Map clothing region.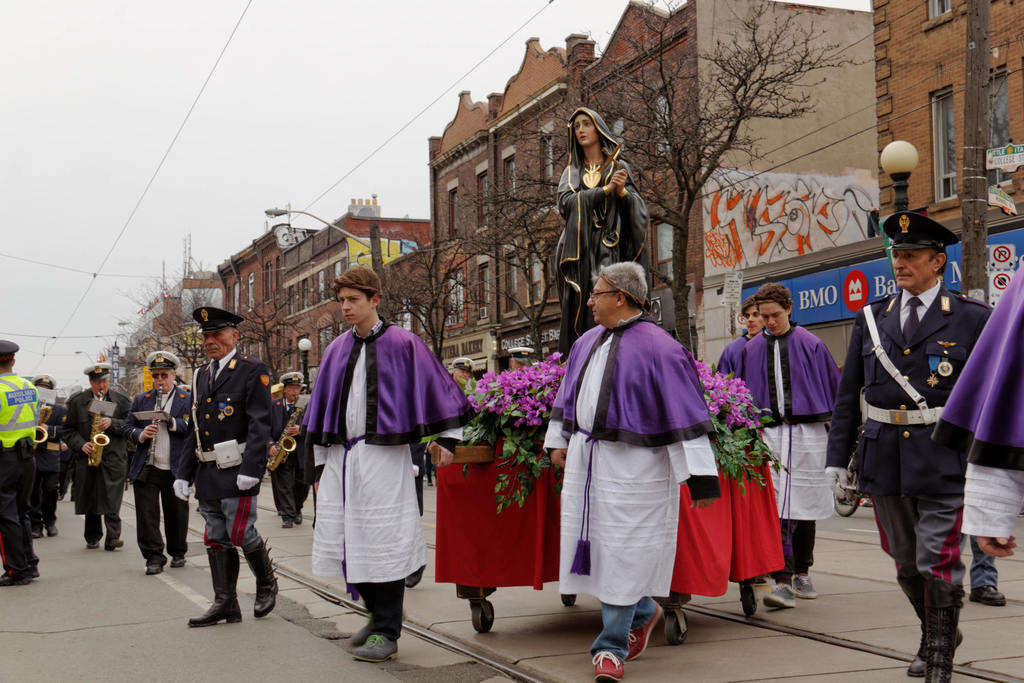
Mapped to bbox=[717, 329, 749, 391].
